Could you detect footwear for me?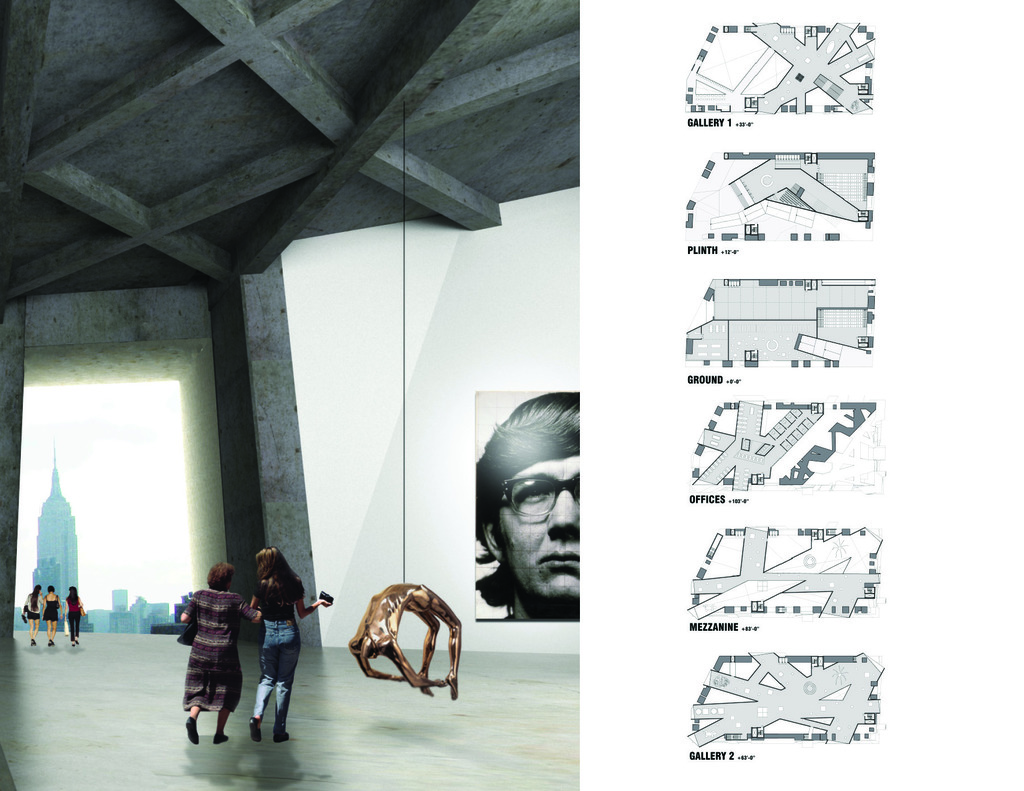
Detection result: rect(30, 644, 31, 646).
